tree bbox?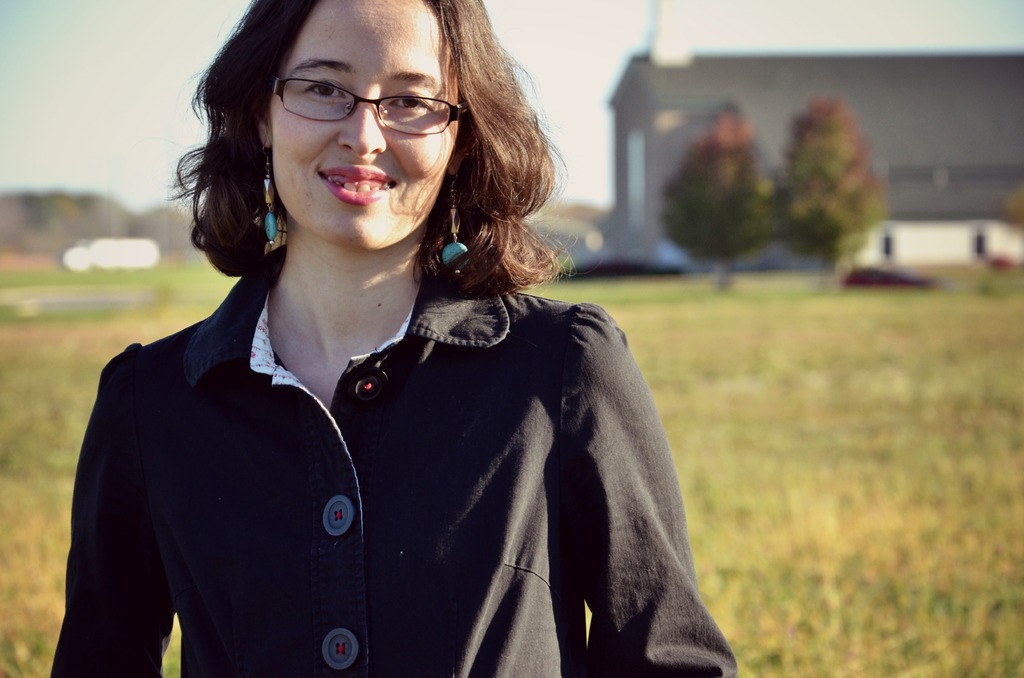
774,97,881,280
